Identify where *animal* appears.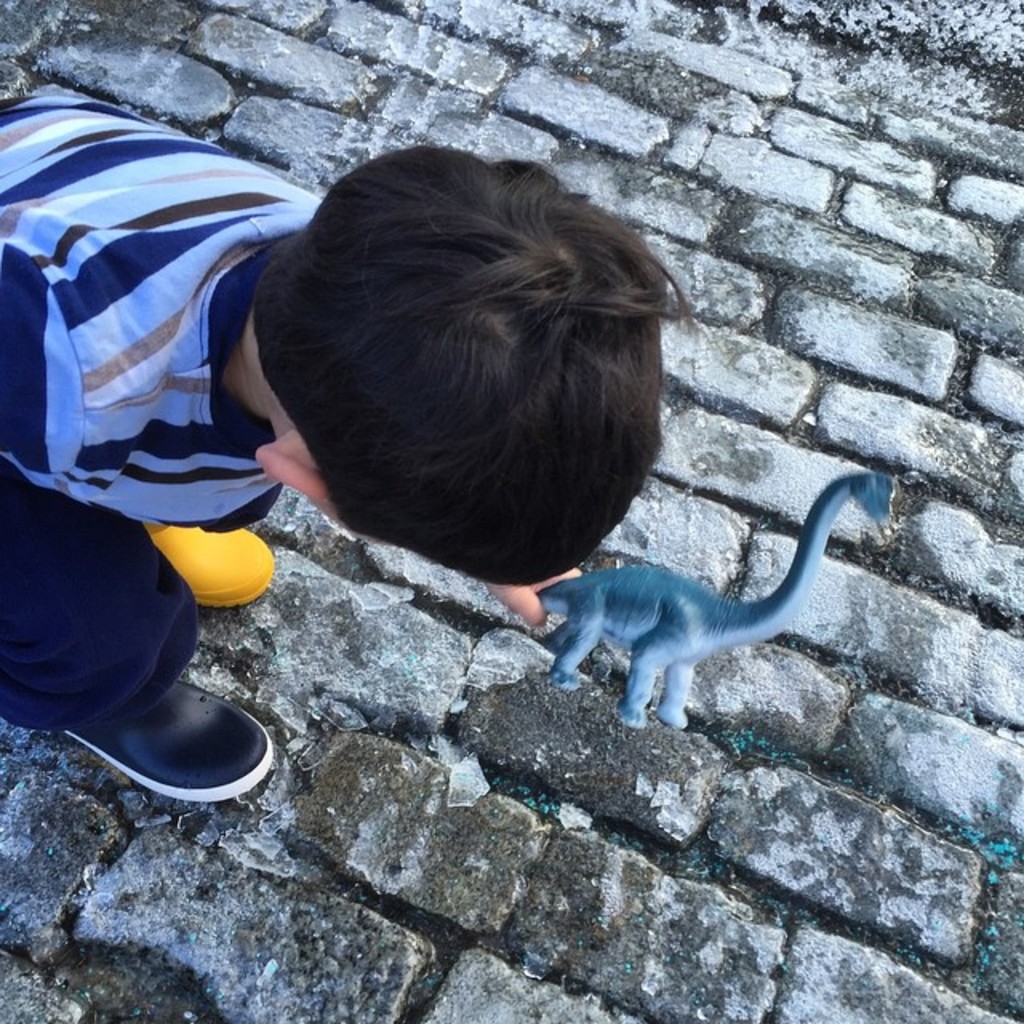
Appears at 528:467:899:731.
